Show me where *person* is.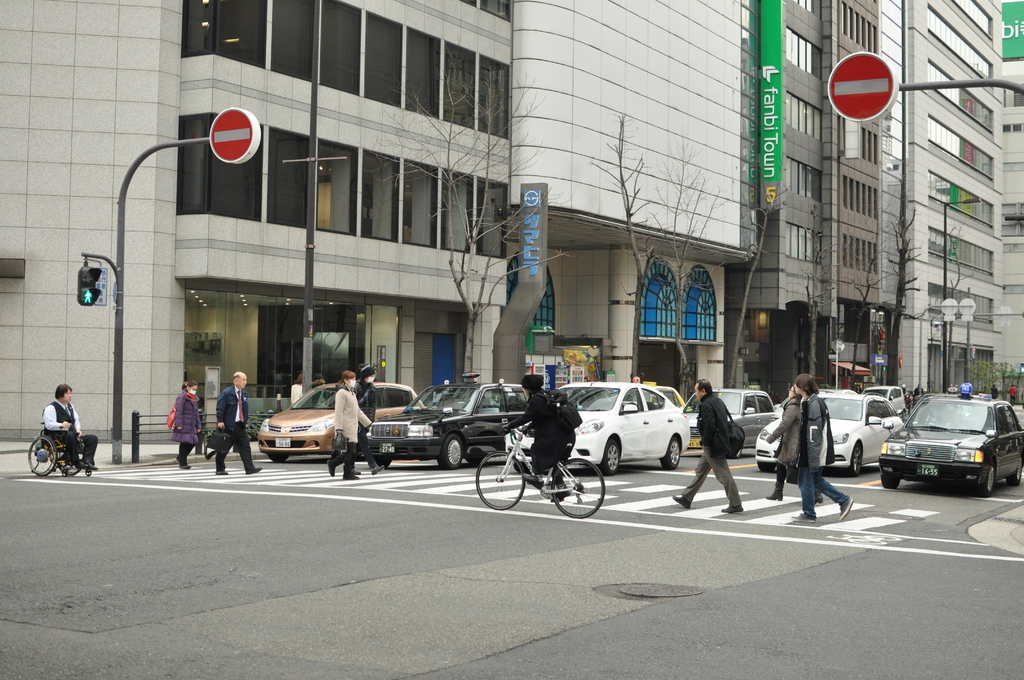
*person* is at bbox(675, 376, 741, 519).
